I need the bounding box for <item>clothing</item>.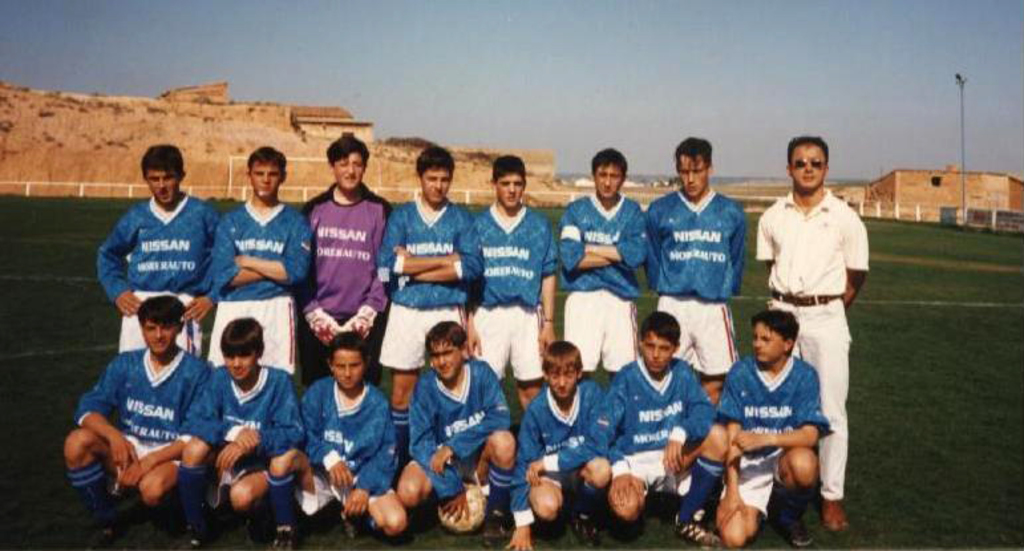
Here it is: x1=513 y1=377 x2=652 y2=542.
